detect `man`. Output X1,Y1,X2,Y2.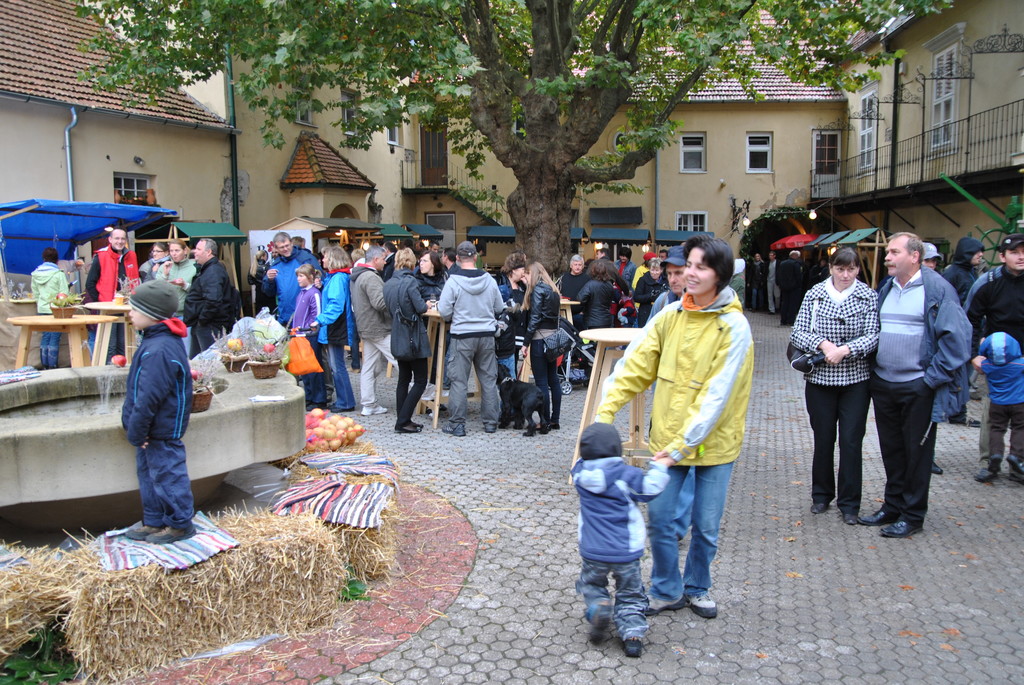
872,217,971,537.
